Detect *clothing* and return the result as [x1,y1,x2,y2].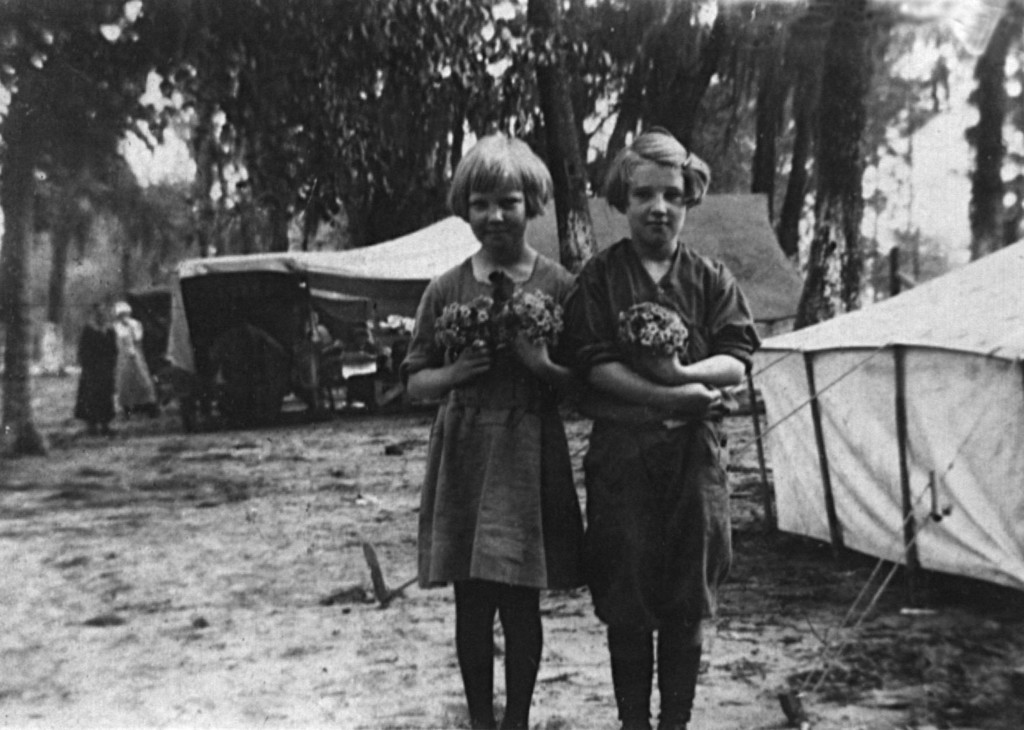
[572,232,733,646].
